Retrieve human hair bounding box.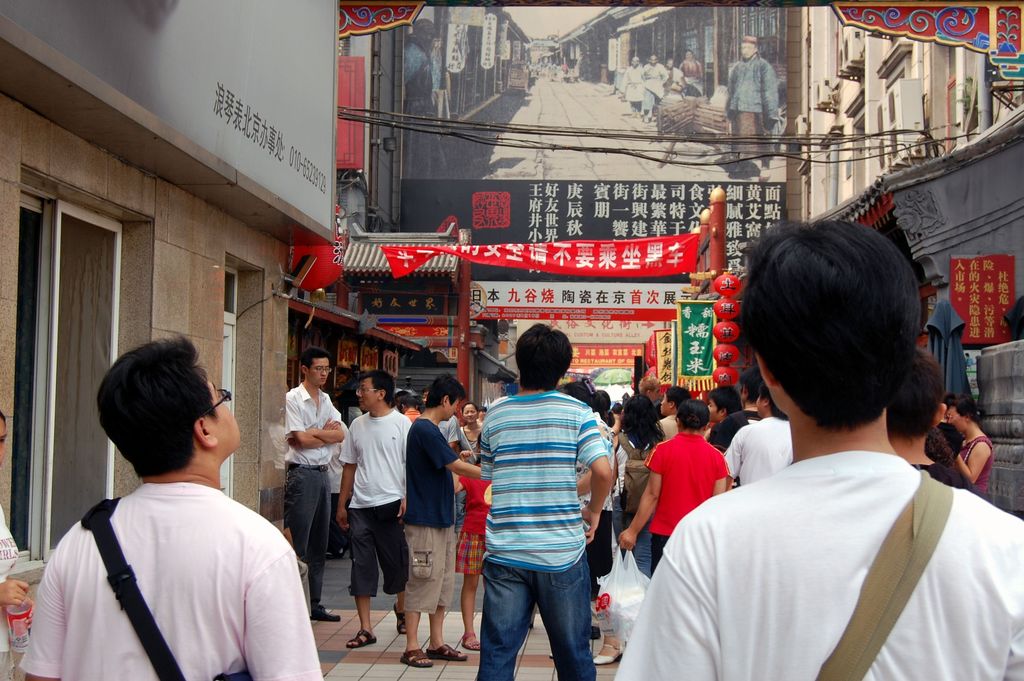
Bounding box: [left=668, top=386, right=692, bottom=412].
